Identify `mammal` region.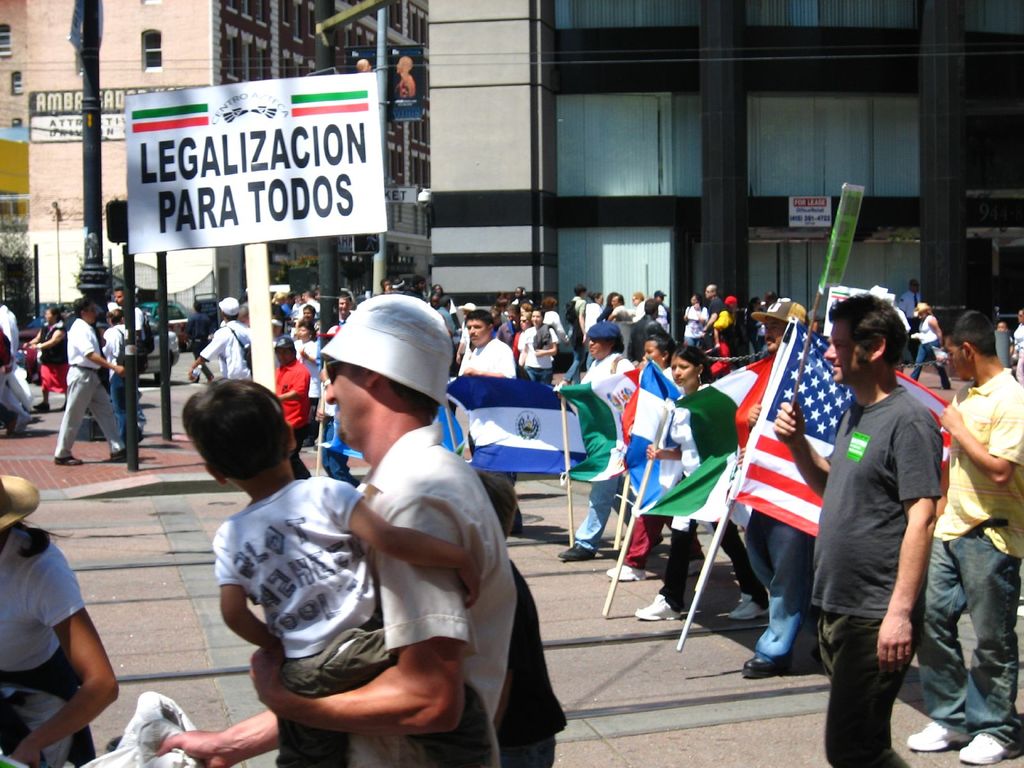
Region: BBox(0, 299, 19, 367).
